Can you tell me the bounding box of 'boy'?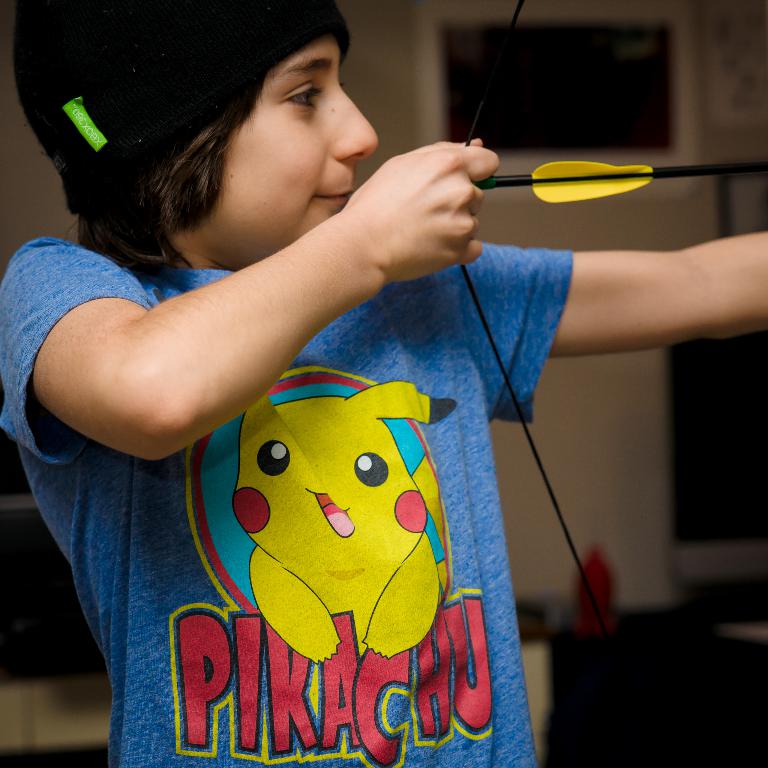
left=0, top=4, right=767, bottom=767.
